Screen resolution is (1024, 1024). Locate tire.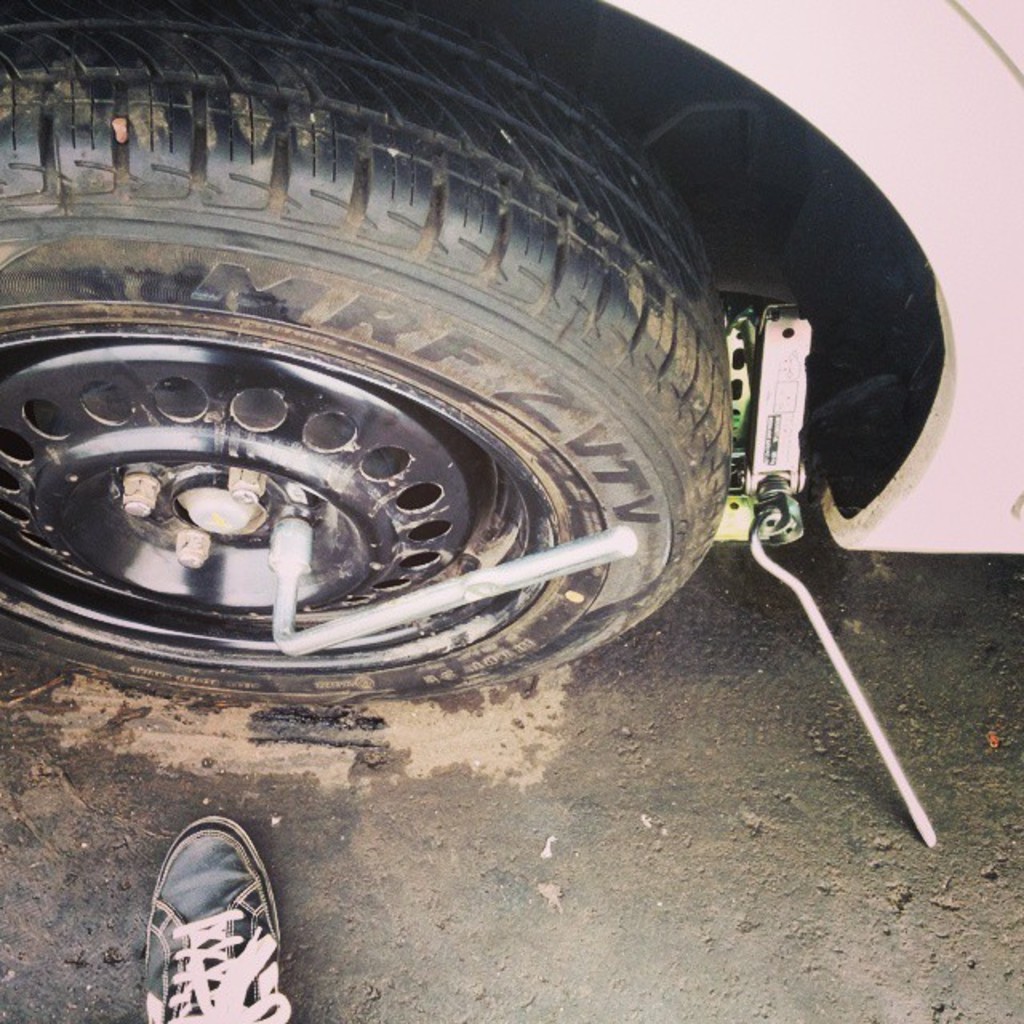
bbox=(19, 56, 778, 659).
